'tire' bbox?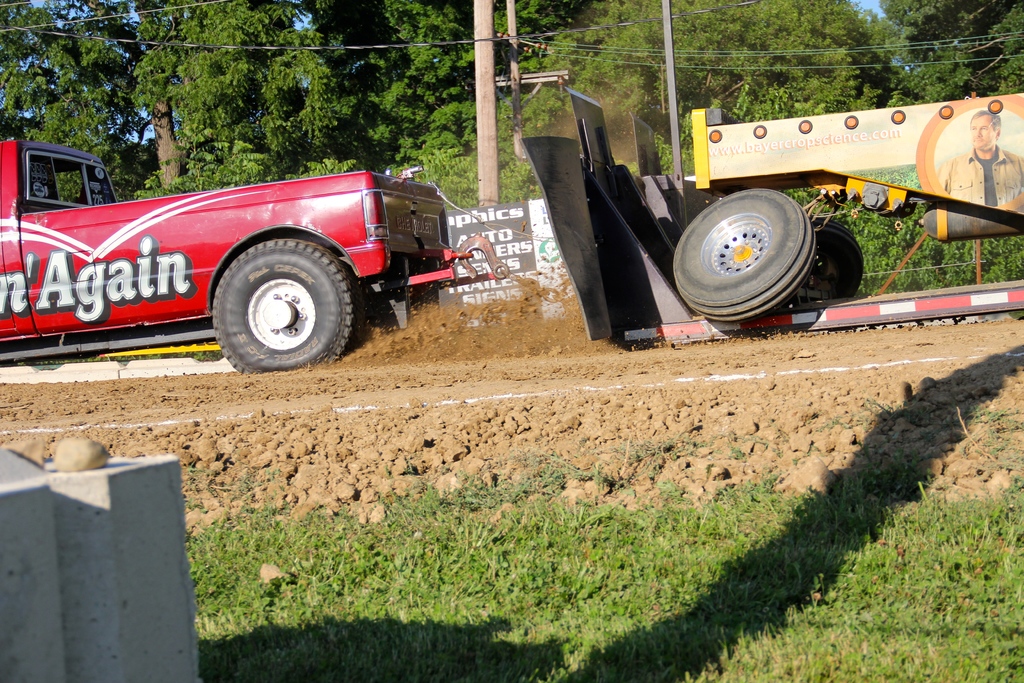
Rect(213, 238, 356, 370)
